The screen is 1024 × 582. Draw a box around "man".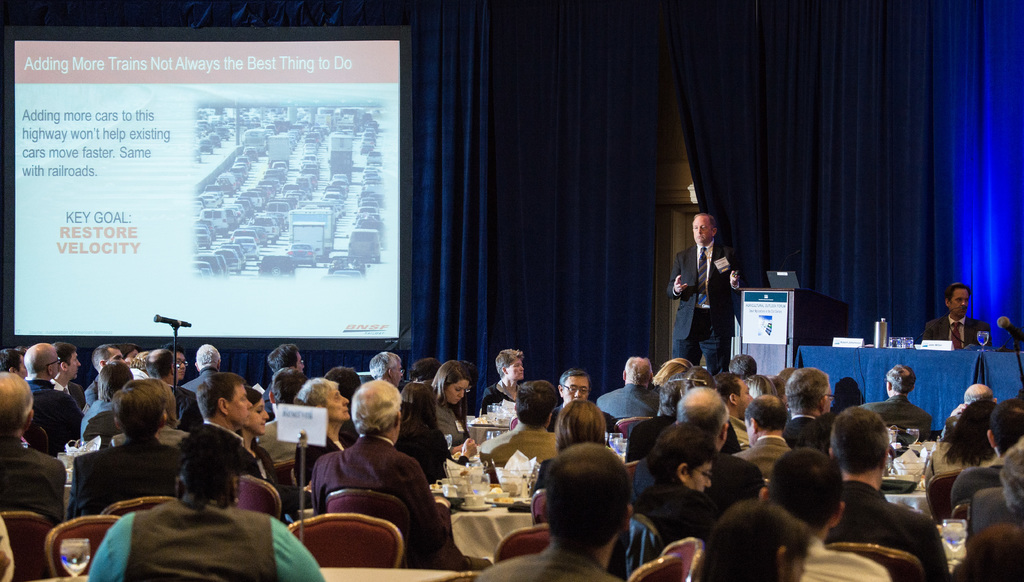
x1=945, y1=376, x2=1006, y2=427.
